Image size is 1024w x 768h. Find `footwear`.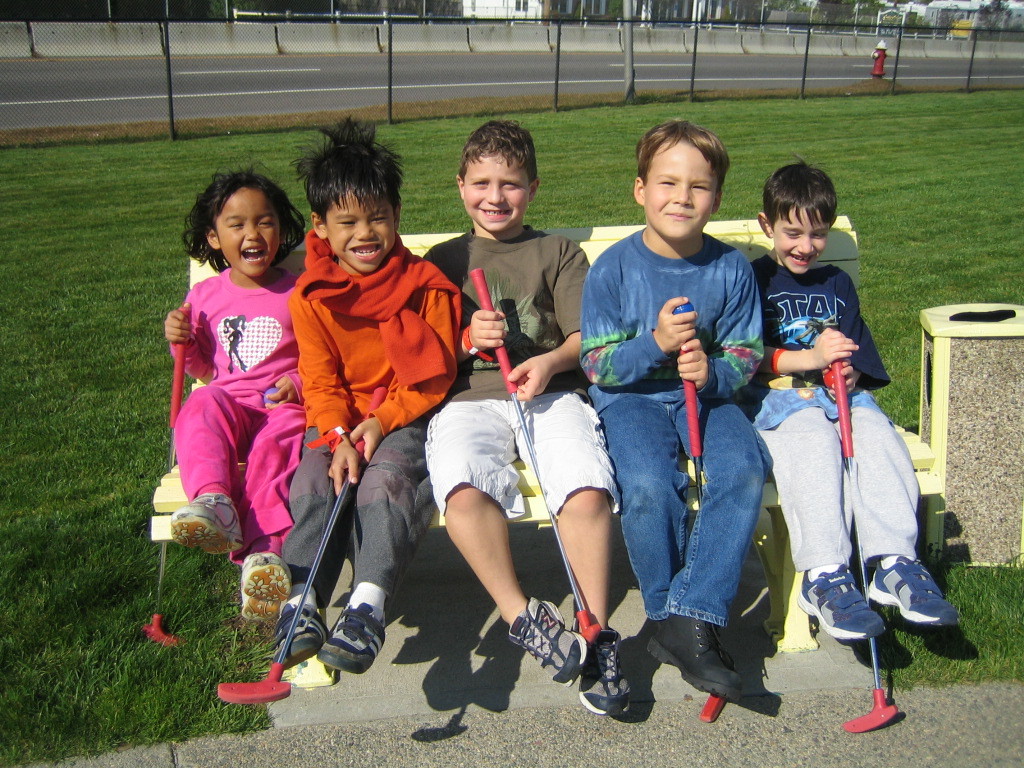
649 613 740 701.
